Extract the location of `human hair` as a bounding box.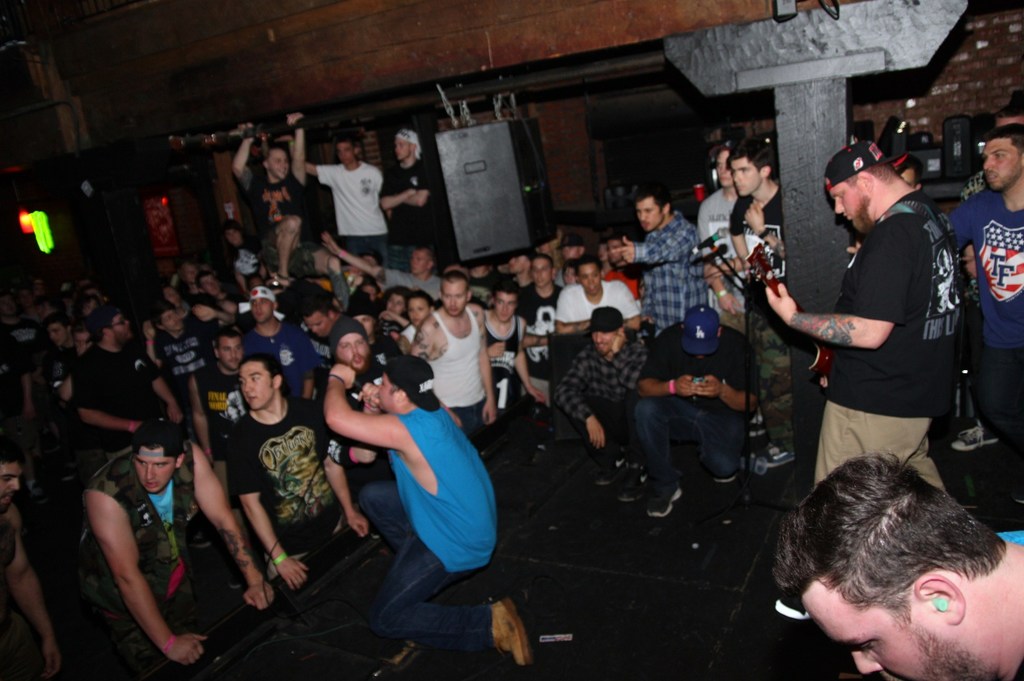
[x1=0, y1=429, x2=27, y2=471].
